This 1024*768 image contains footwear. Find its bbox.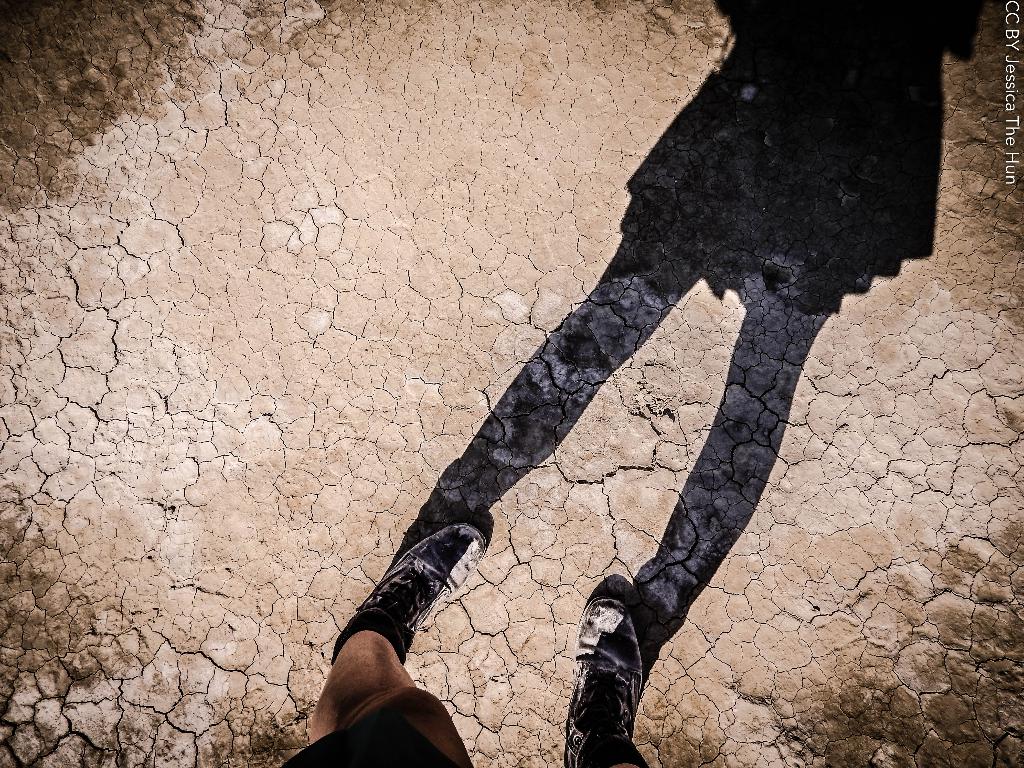
detection(359, 527, 482, 634).
